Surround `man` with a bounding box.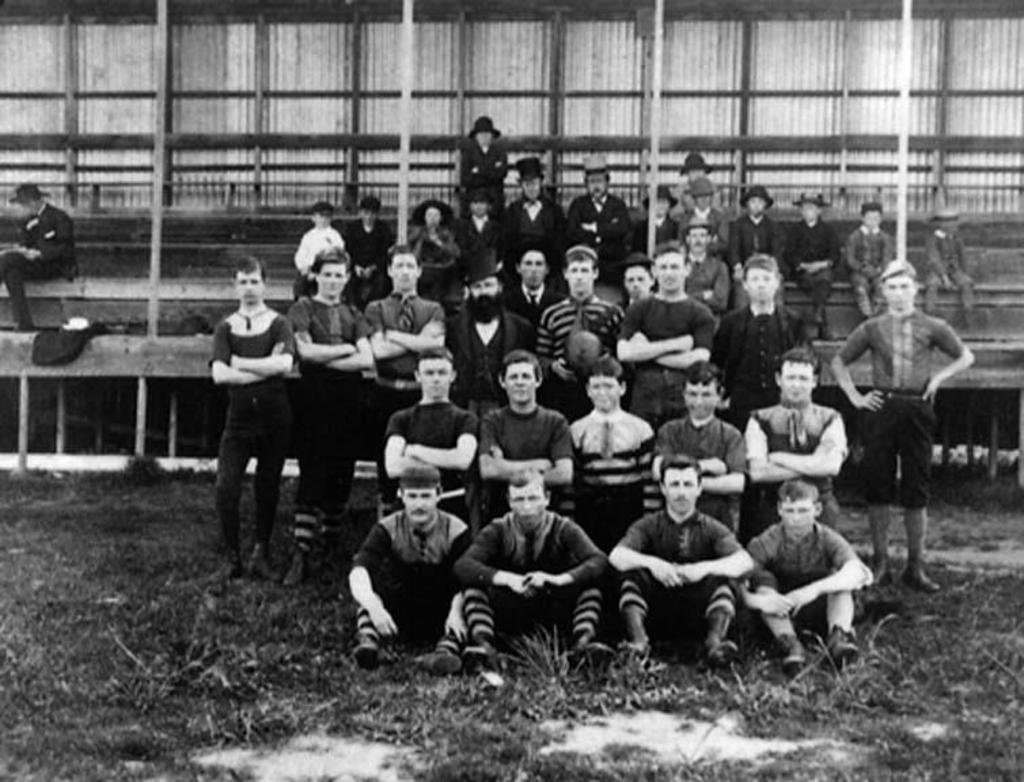
[614, 259, 668, 310].
